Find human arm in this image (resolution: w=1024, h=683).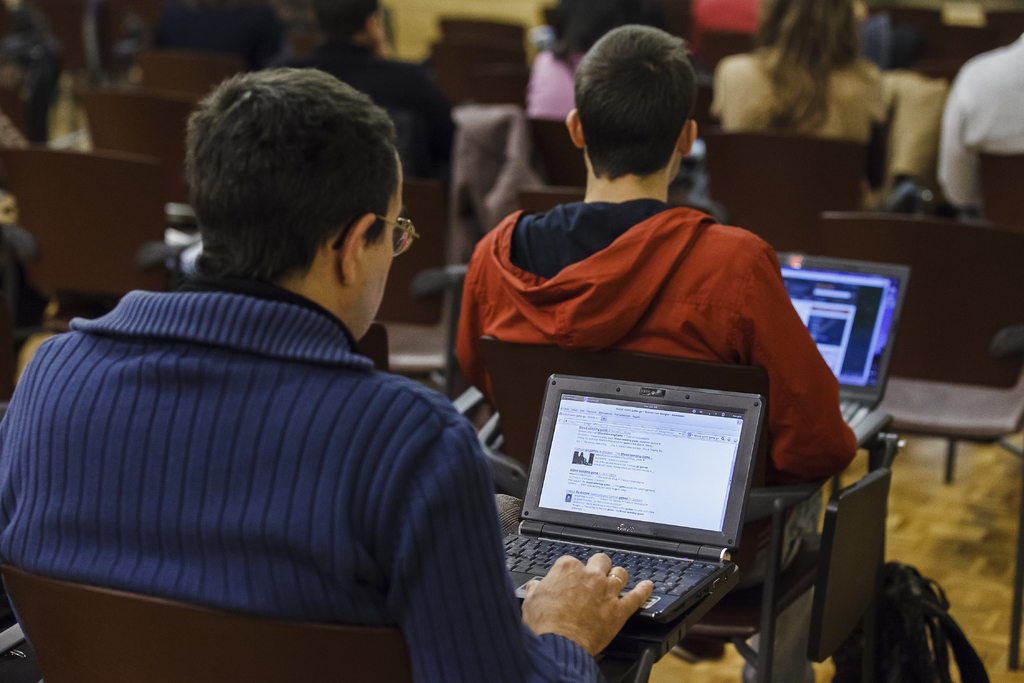
739, 224, 864, 482.
